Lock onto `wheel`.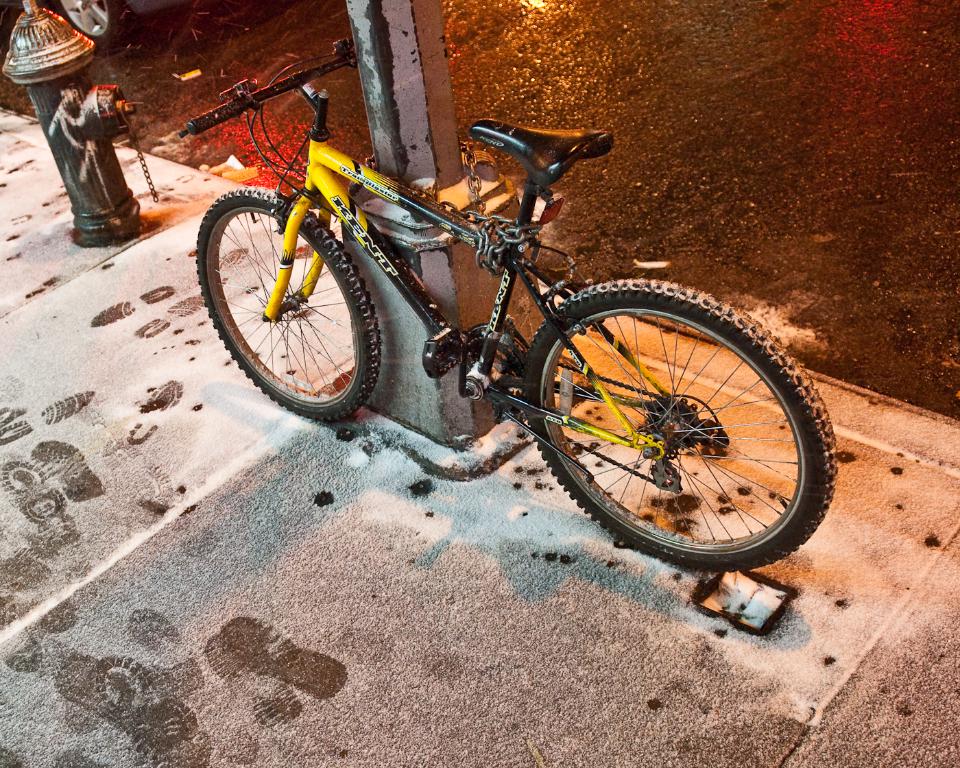
Locked: (459, 323, 533, 416).
